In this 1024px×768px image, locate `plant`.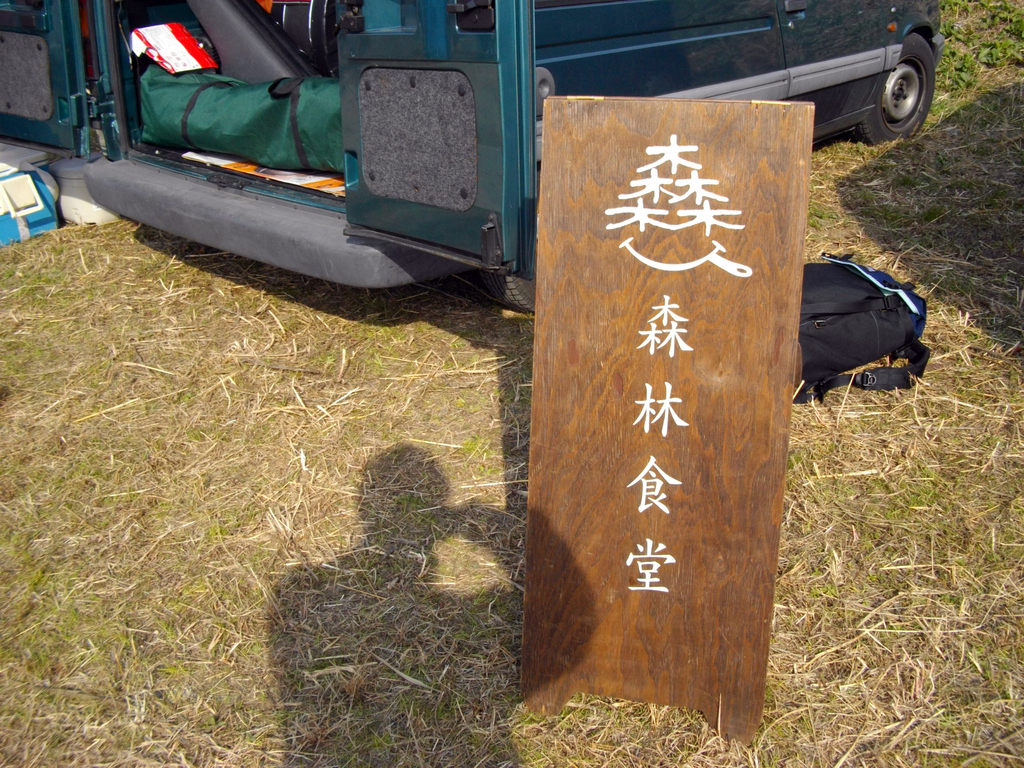
Bounding box: rect(810, 206, 851, 232).
